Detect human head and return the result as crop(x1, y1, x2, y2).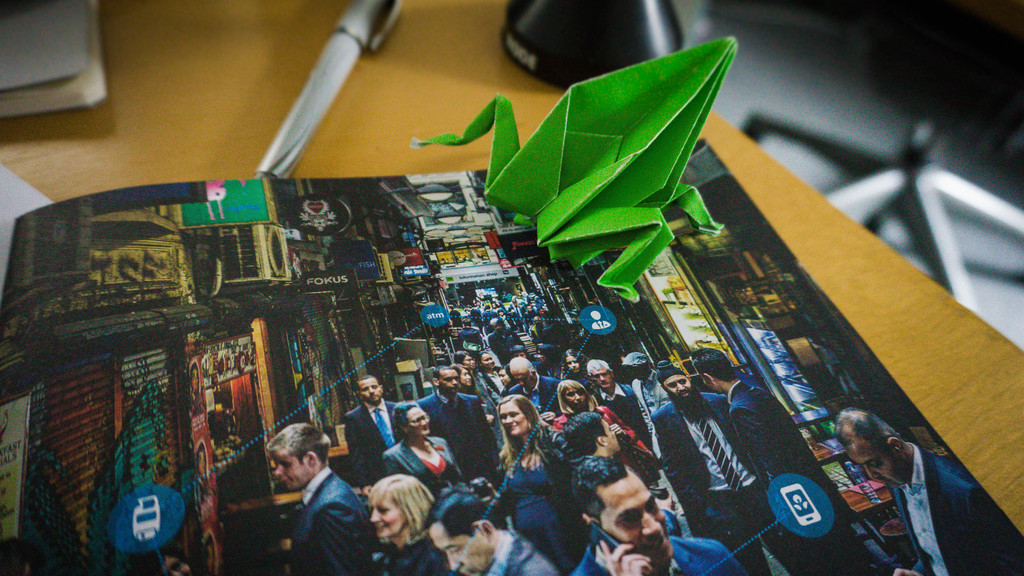
crop(691, 347, 732, 396).
